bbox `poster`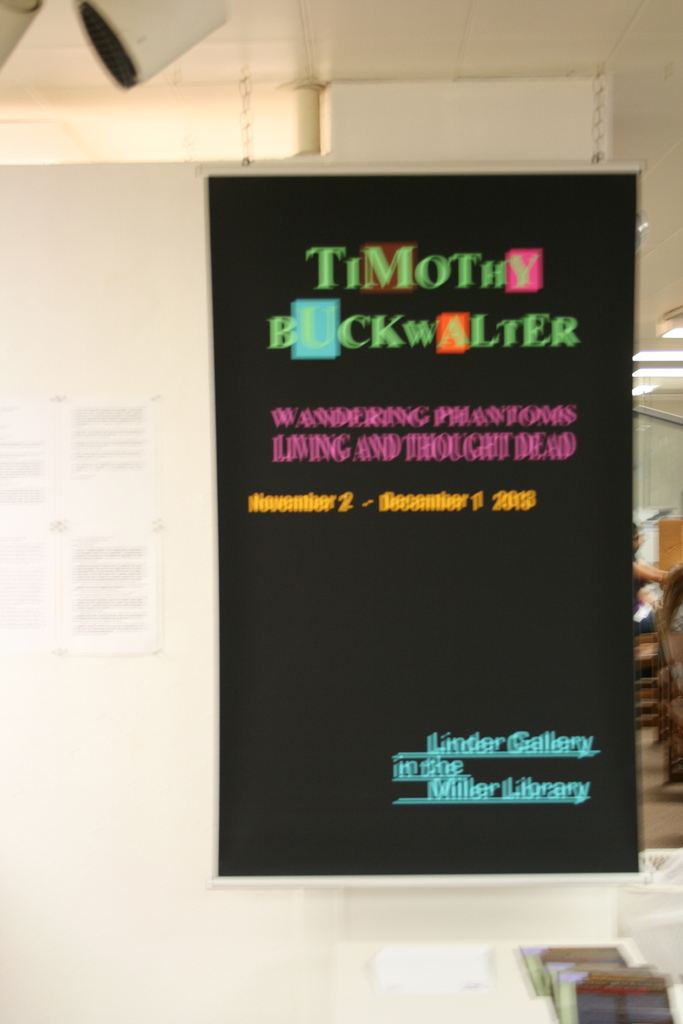
<region>204, 173, 638, 876</region>
